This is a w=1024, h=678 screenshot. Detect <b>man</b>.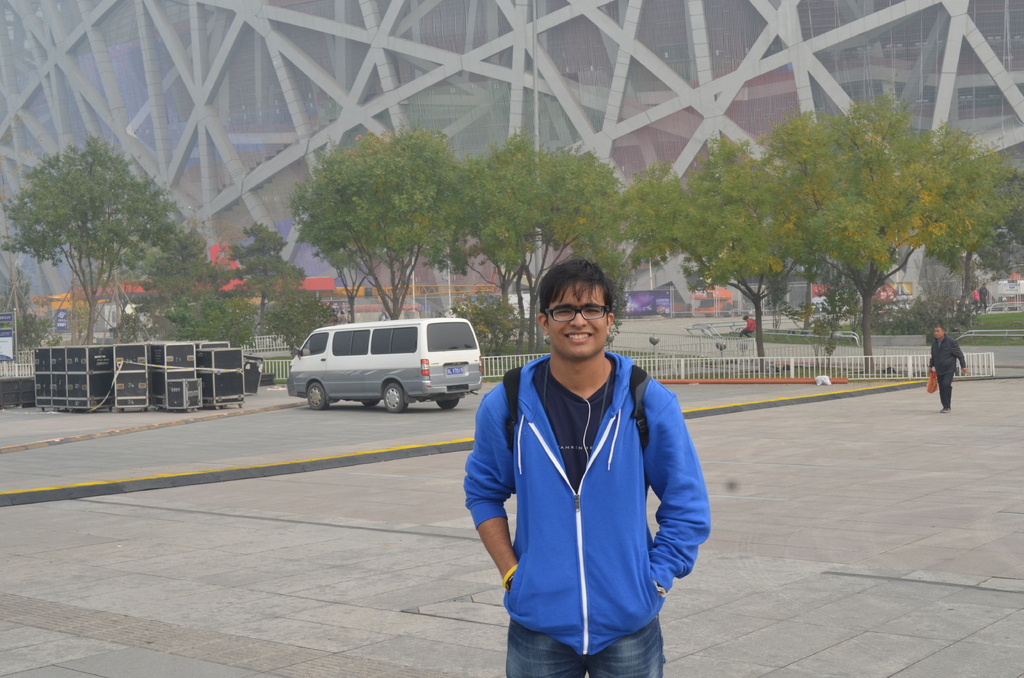
bbox=(983, 284, 989, 305).
